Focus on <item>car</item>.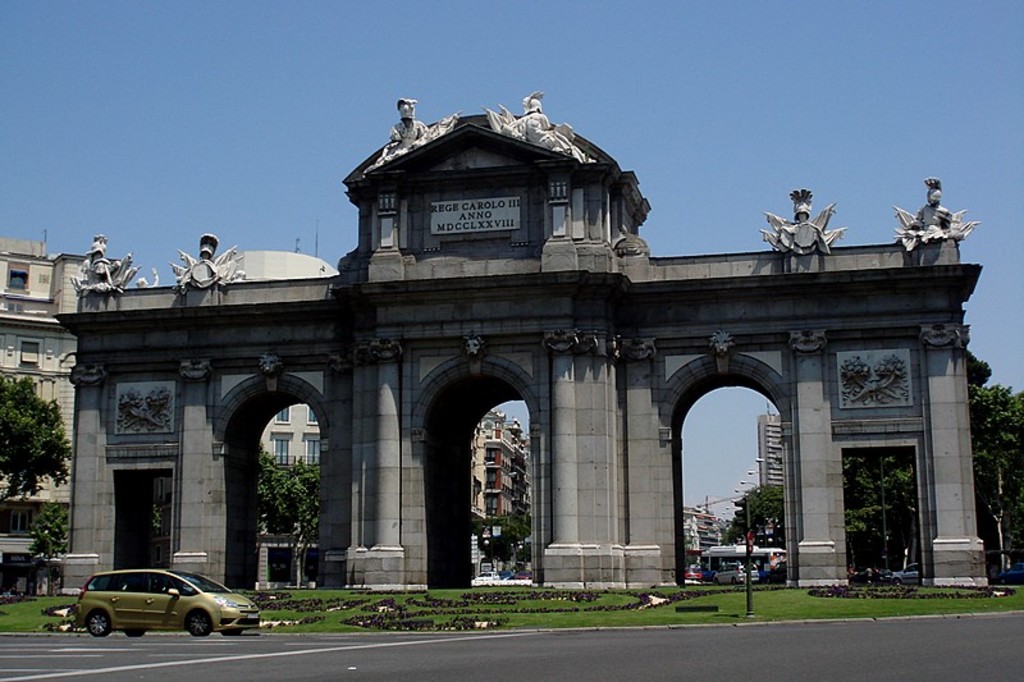
Focused at {"x1": 995, "y1": 560, "x2": 1023, "y2": 586}.
